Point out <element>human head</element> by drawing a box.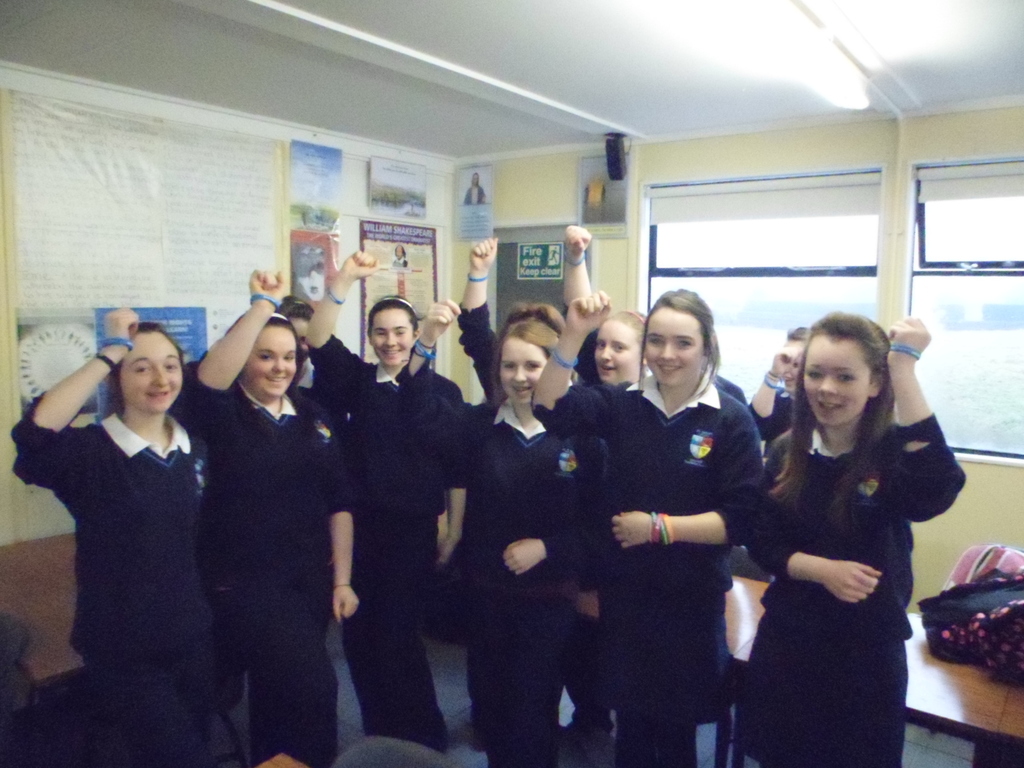
region(367, 298, 422, 364).
